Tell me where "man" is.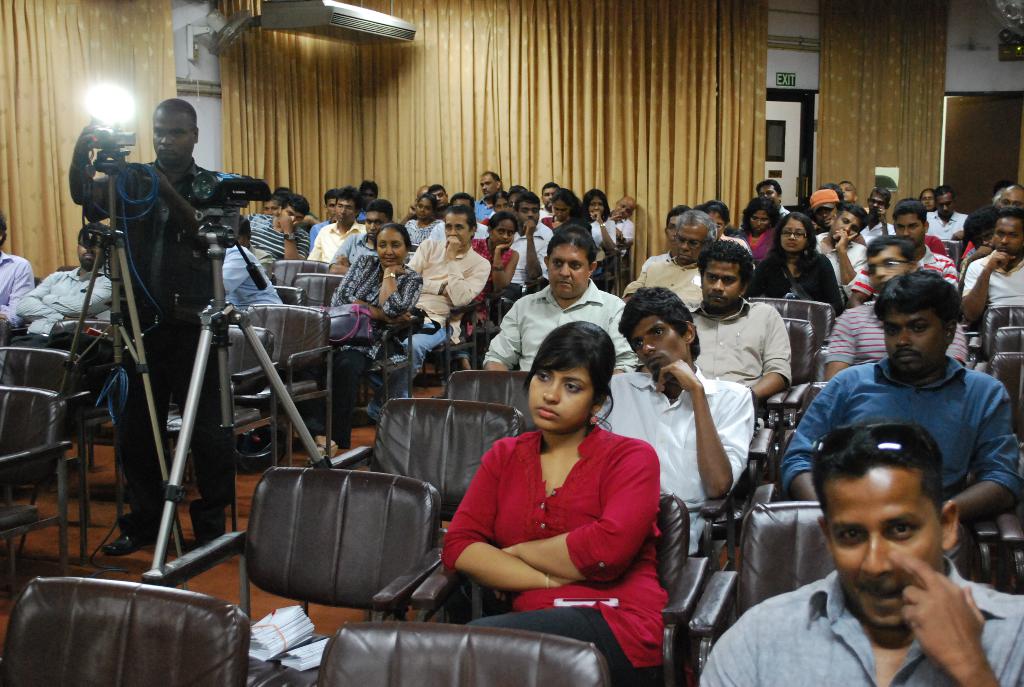
"man" is at Rect(991, 184, 1023, 215).
